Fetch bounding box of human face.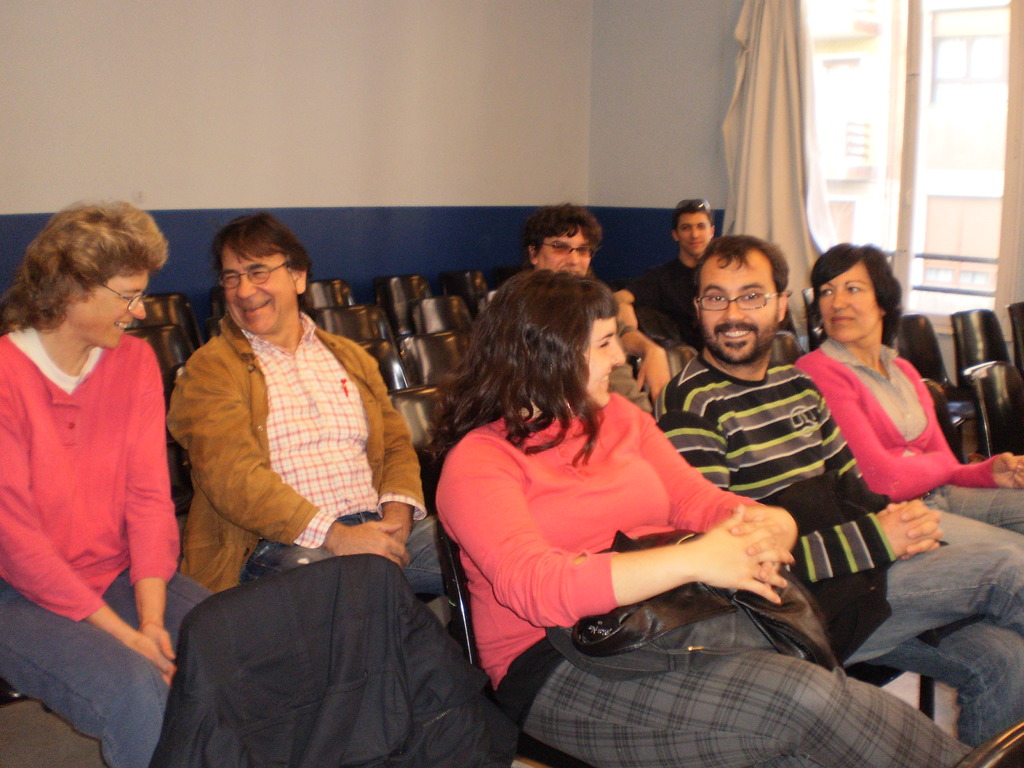
Bbox: select_region(65, 274, 143, 344).
